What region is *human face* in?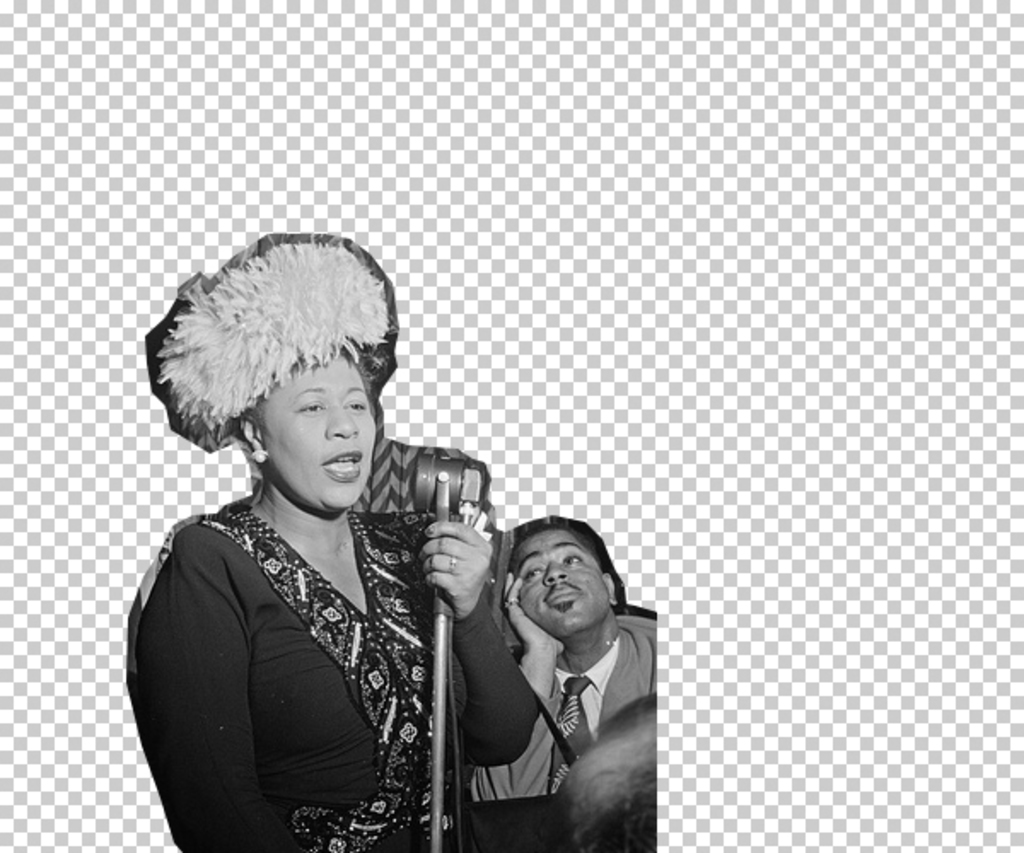
bbox=[265, 355, 375, 512].
